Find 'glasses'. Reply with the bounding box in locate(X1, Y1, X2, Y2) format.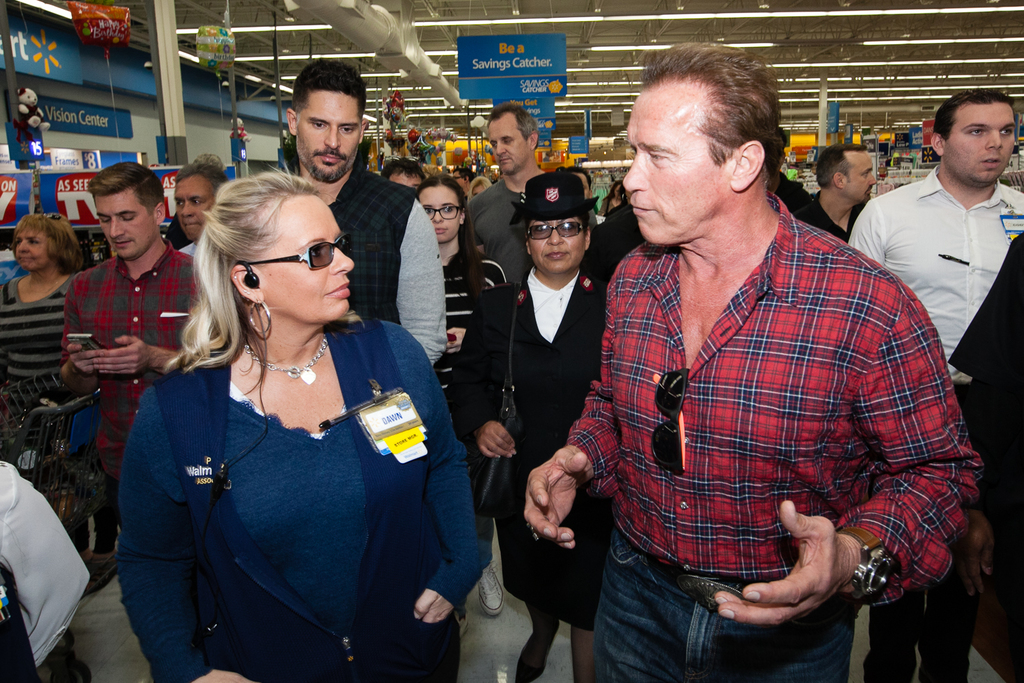
locate(425, 207, 463, 217).
